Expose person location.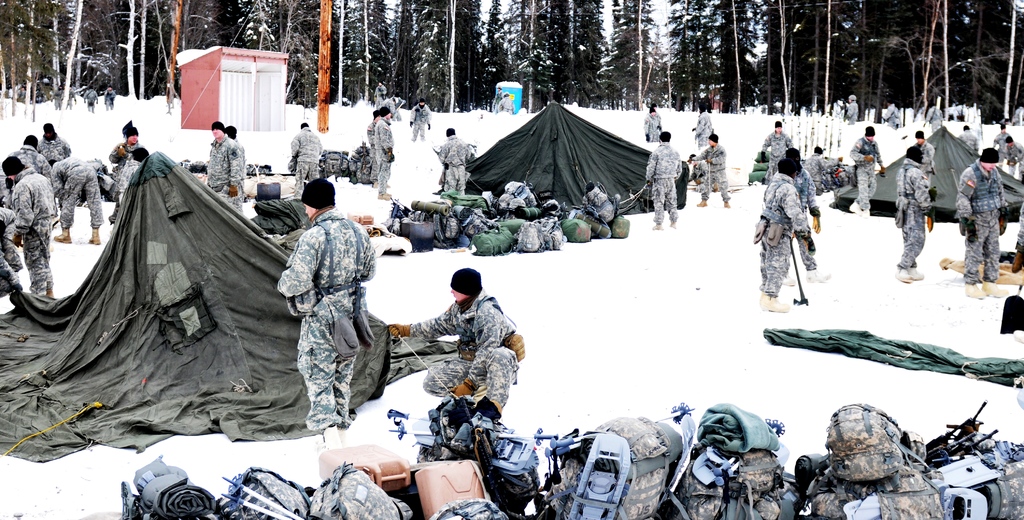
Exposed at rect(1007, 139, 1023, 180).
